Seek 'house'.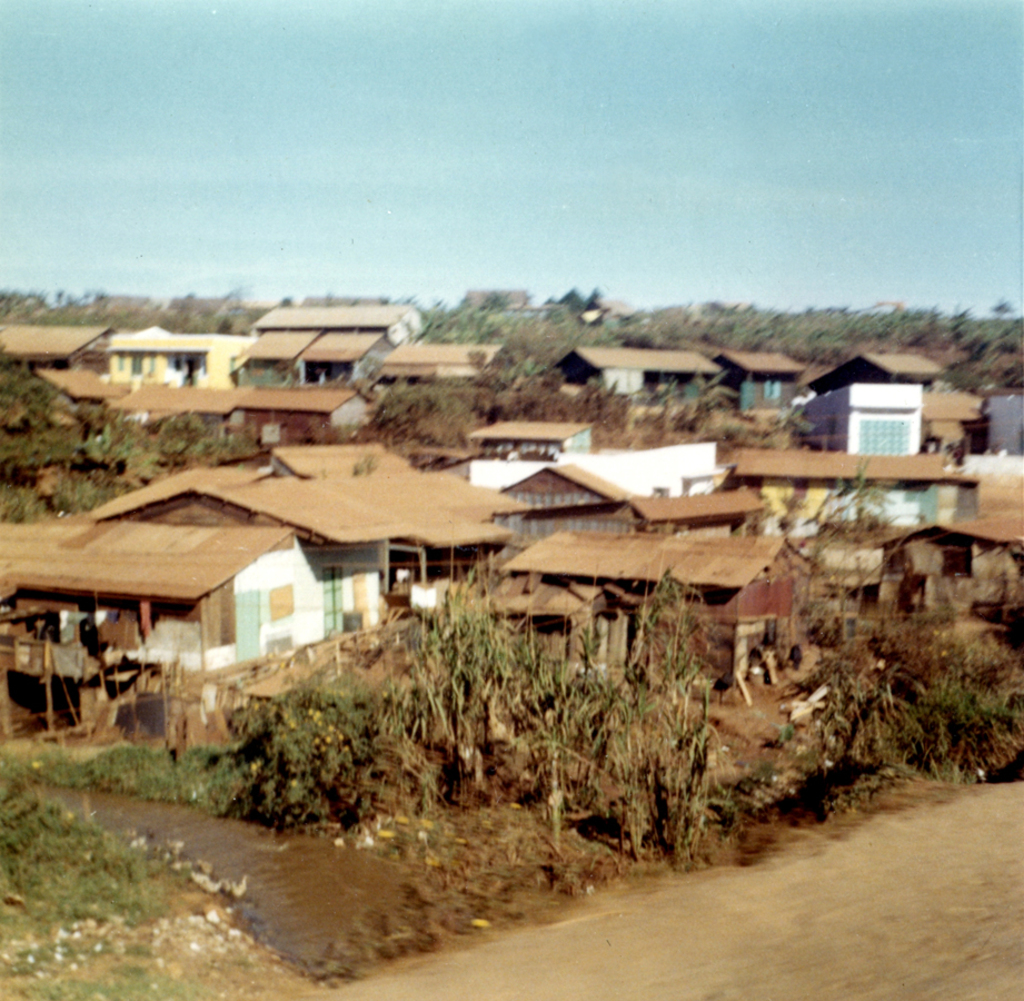
<box>98,375,242,455</box>.
